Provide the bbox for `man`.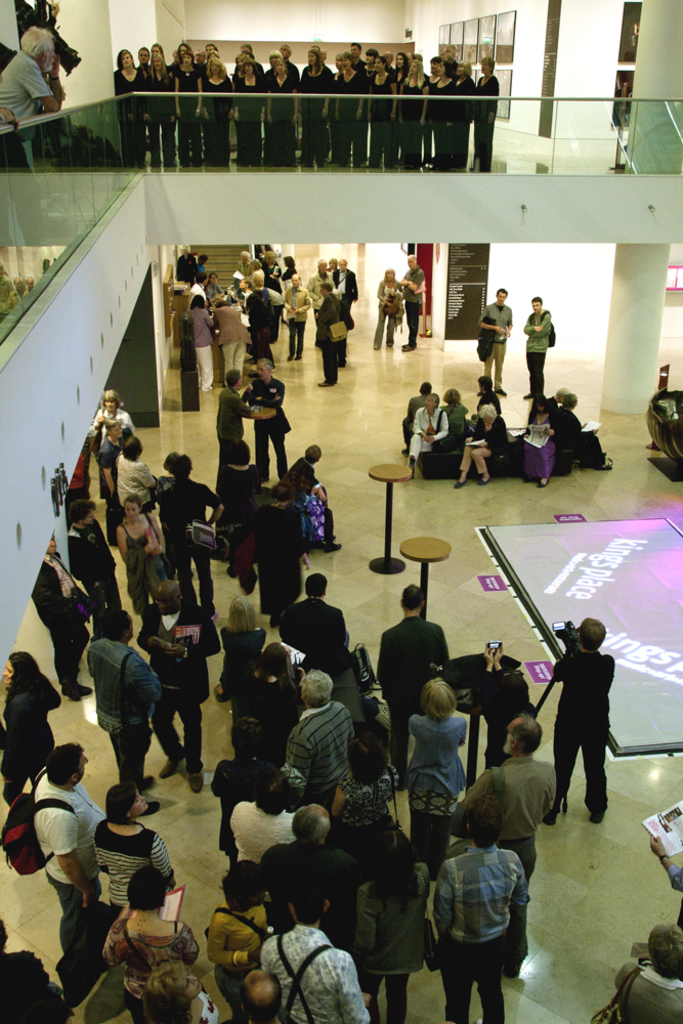
[478,287,507,391].
